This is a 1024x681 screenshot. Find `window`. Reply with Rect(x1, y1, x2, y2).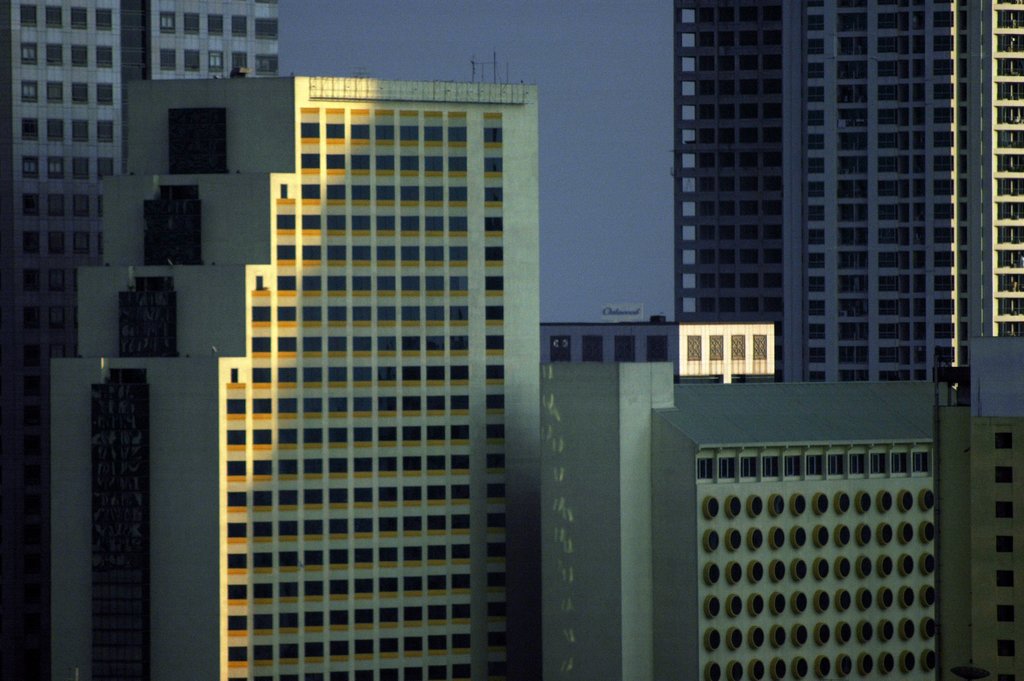
Rect(19, 3, 36, 27).
